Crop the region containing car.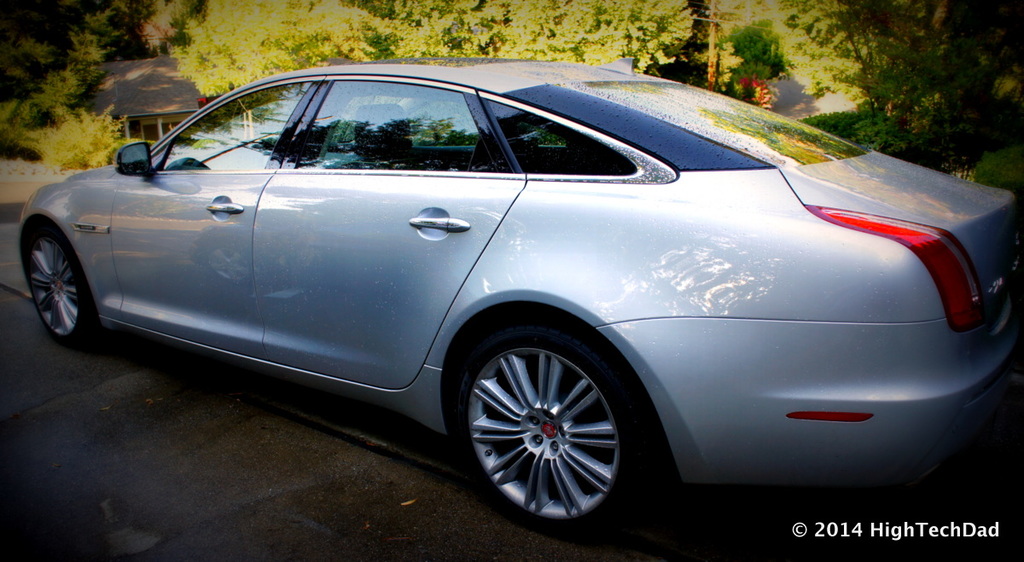
Crop region: detection(18, 55, 1023, 536).
